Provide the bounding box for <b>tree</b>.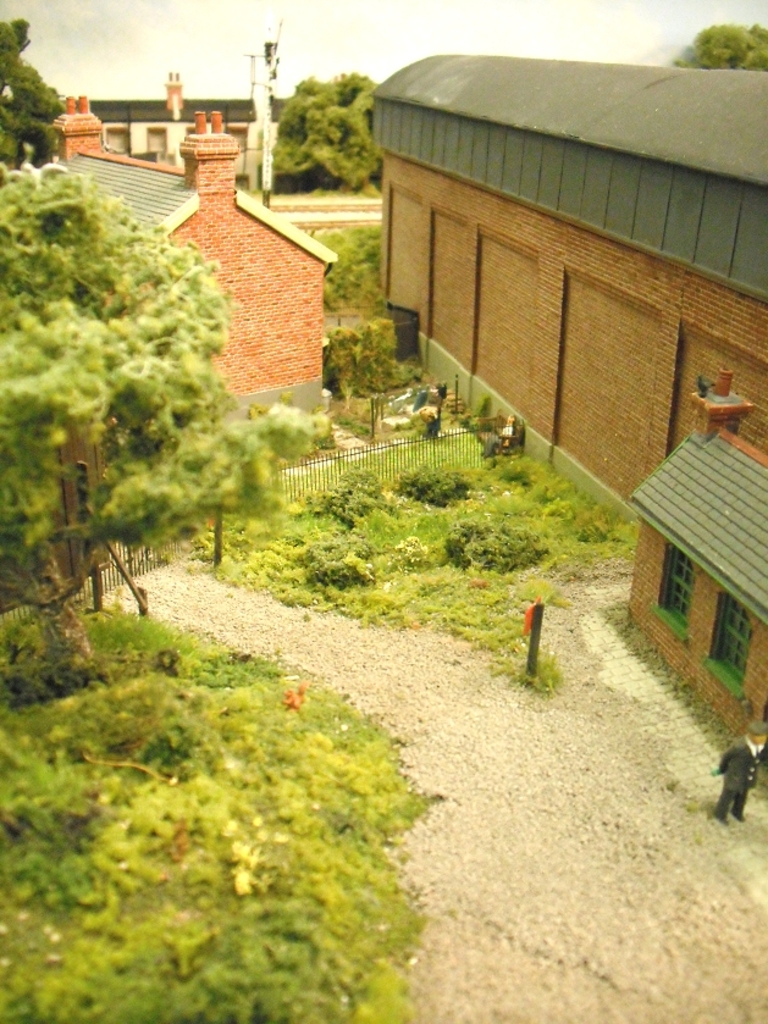
BBox(314, 332, 433, 411).
